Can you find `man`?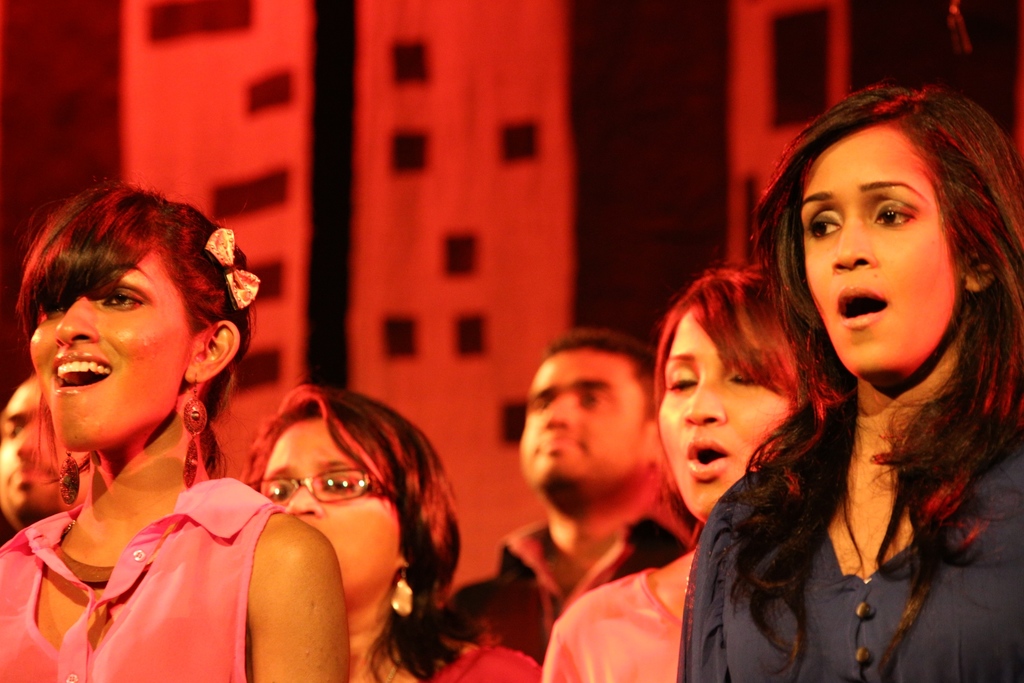
Yes, bounding box: 447,323,698,662.
